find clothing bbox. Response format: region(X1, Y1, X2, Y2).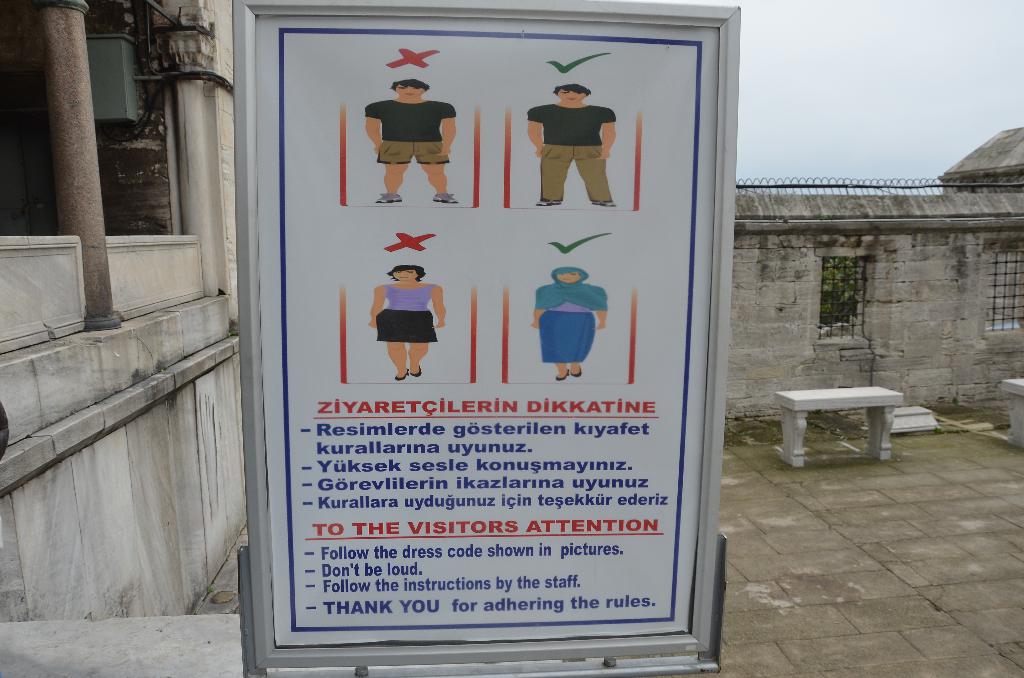
region(379, 285, 434, 344).
